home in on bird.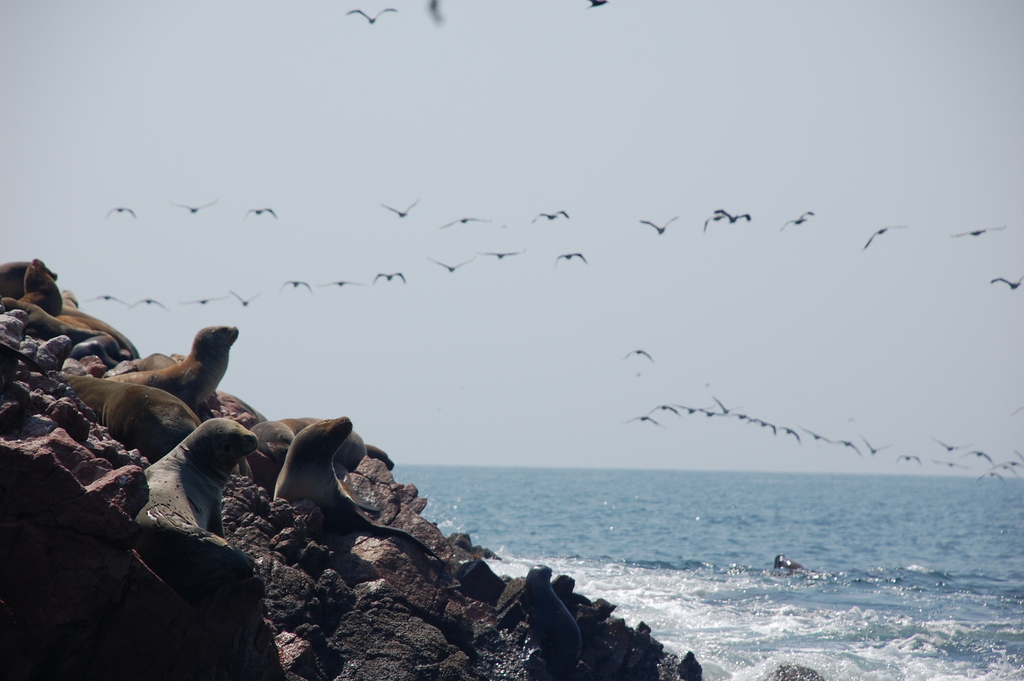
Homed in at region(989, 280, 1023, 293).
